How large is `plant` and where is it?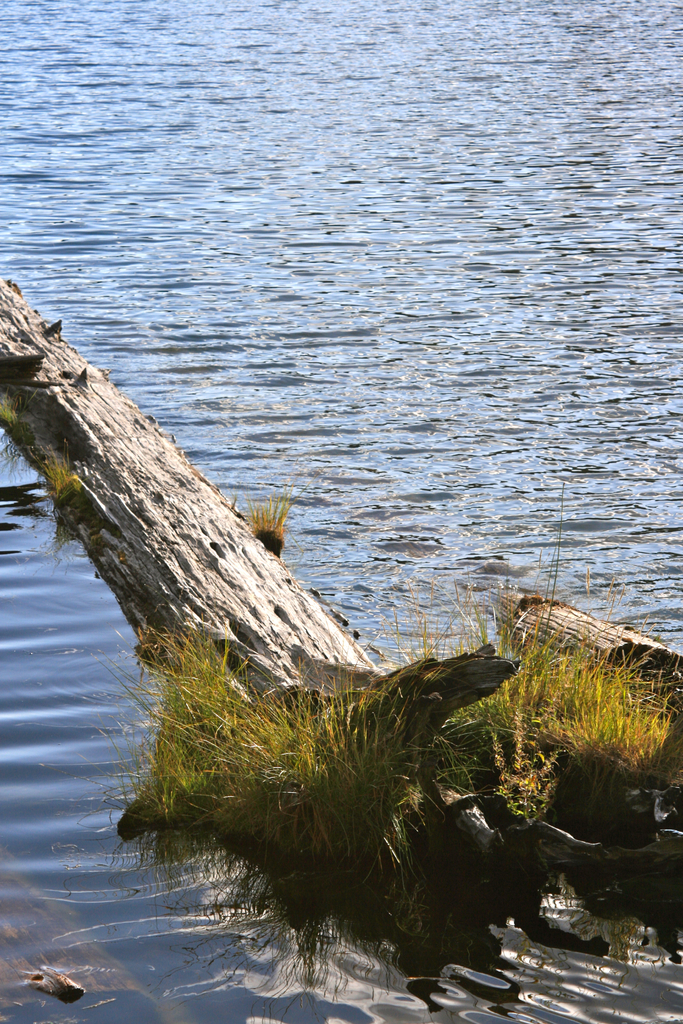
Bounding box: <region>0, 423, 52, 484</region>.
